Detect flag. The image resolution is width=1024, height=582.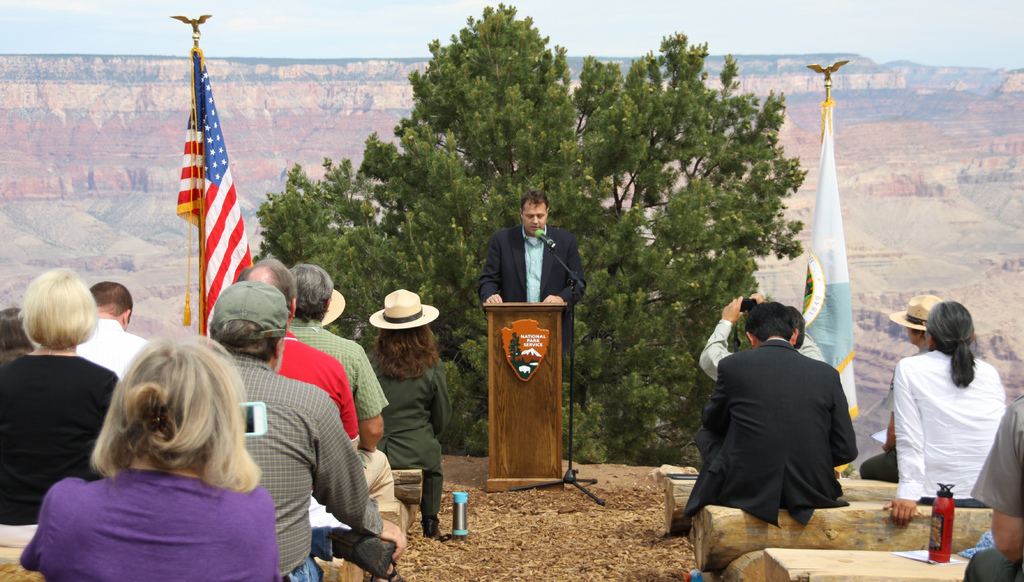
162 43 252 345.
